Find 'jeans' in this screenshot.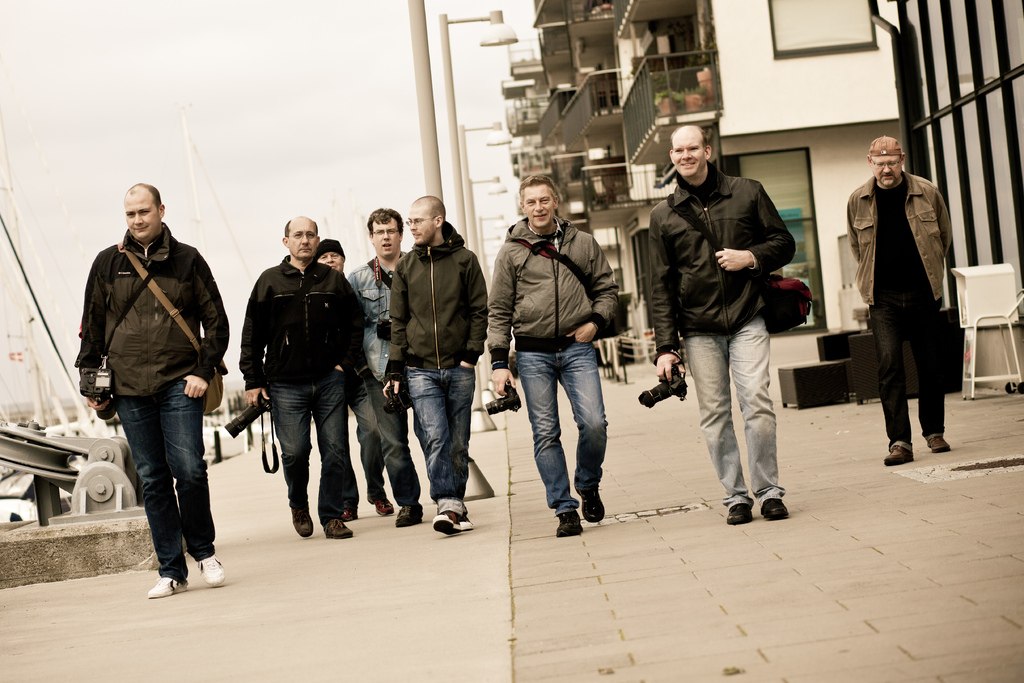
The bounding box for 'jeans' is rect(405, 365, 477, 517).
